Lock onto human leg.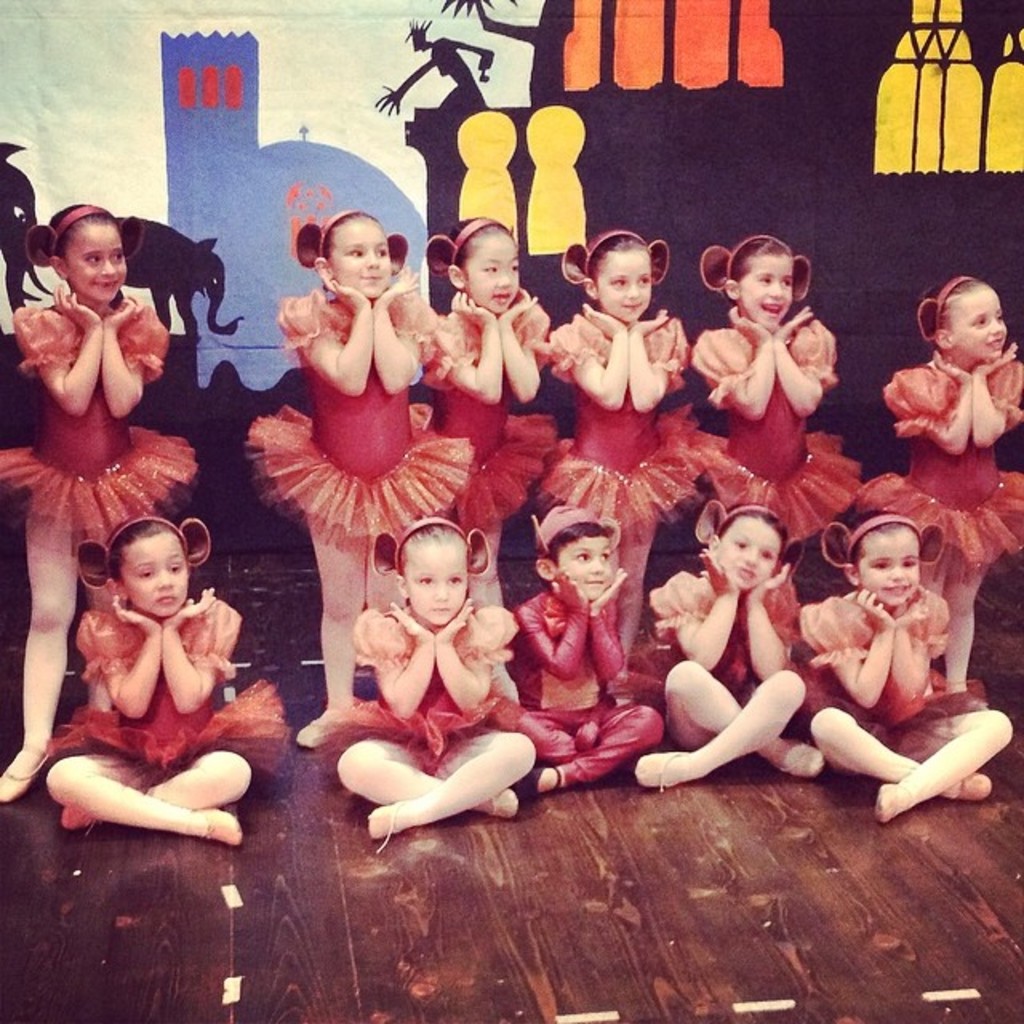
Locked: bbox(328, 734, 522, 819).
